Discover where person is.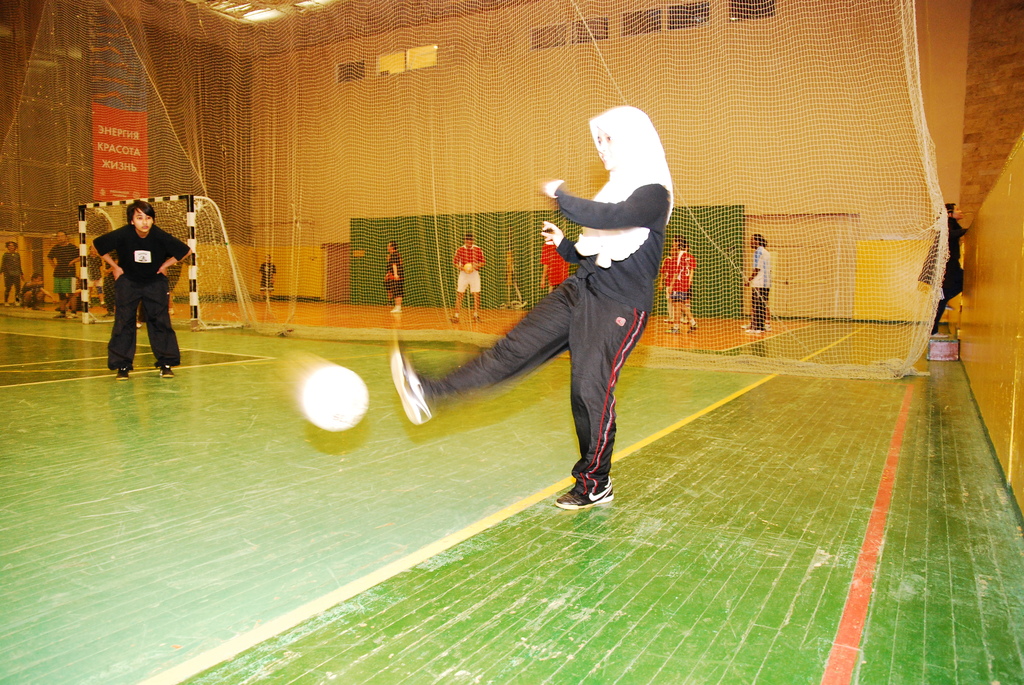
Discovered at crop(899, 200, 981, 375).
